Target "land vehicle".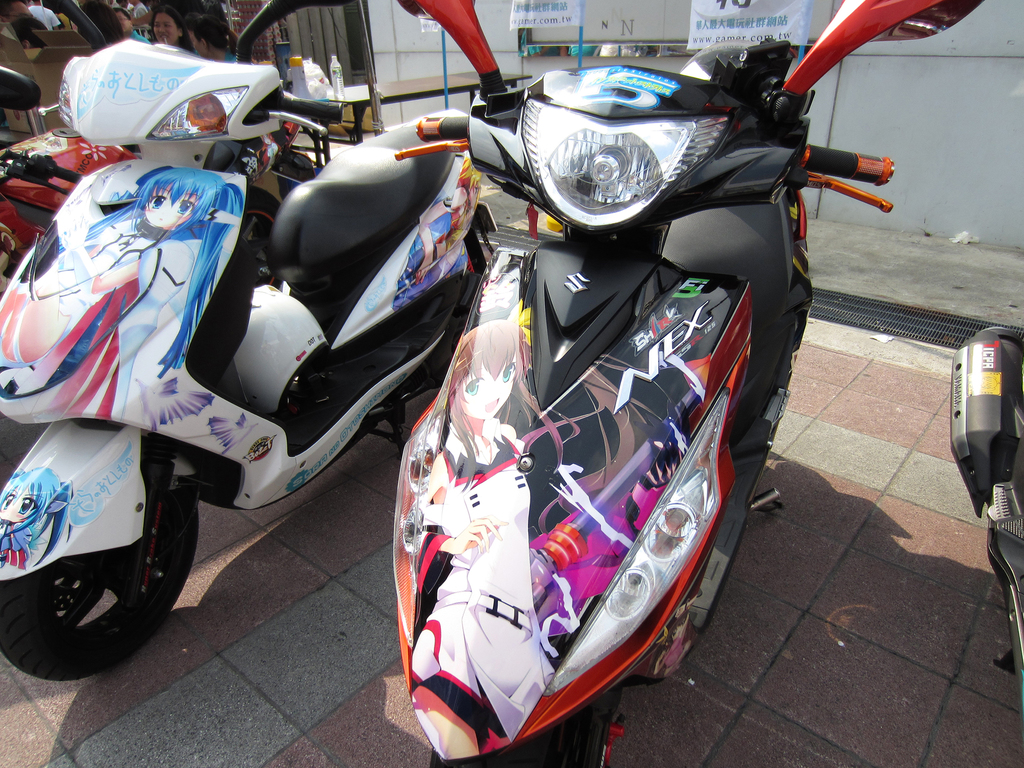
Target region: Rect(0, 0, 491, 685).
